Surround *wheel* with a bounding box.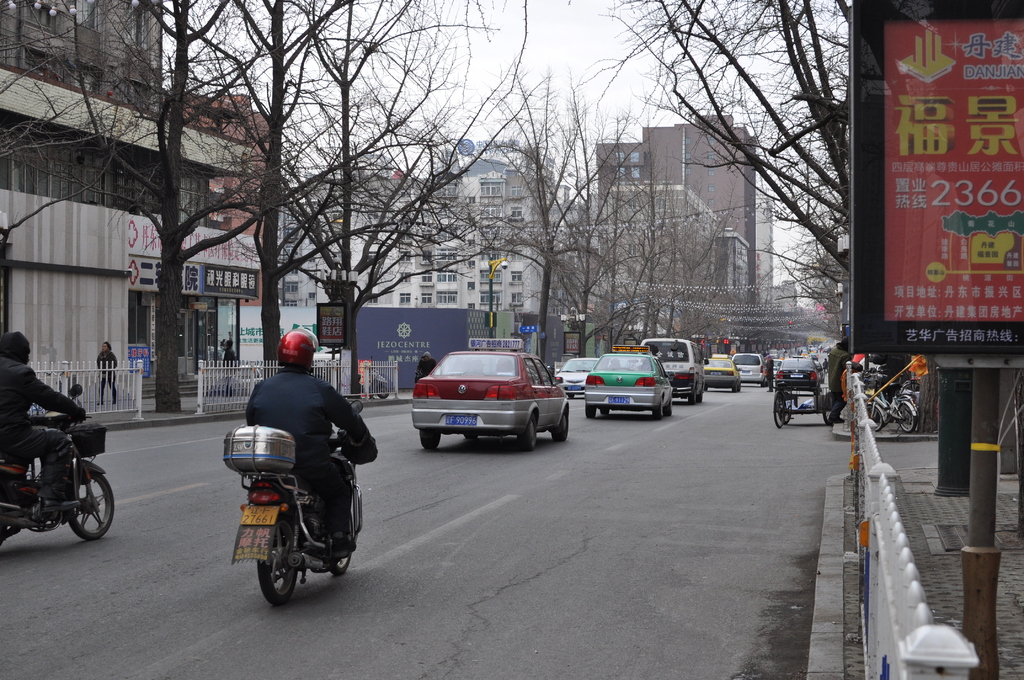
l=771, t=393, r=785, b=430.
